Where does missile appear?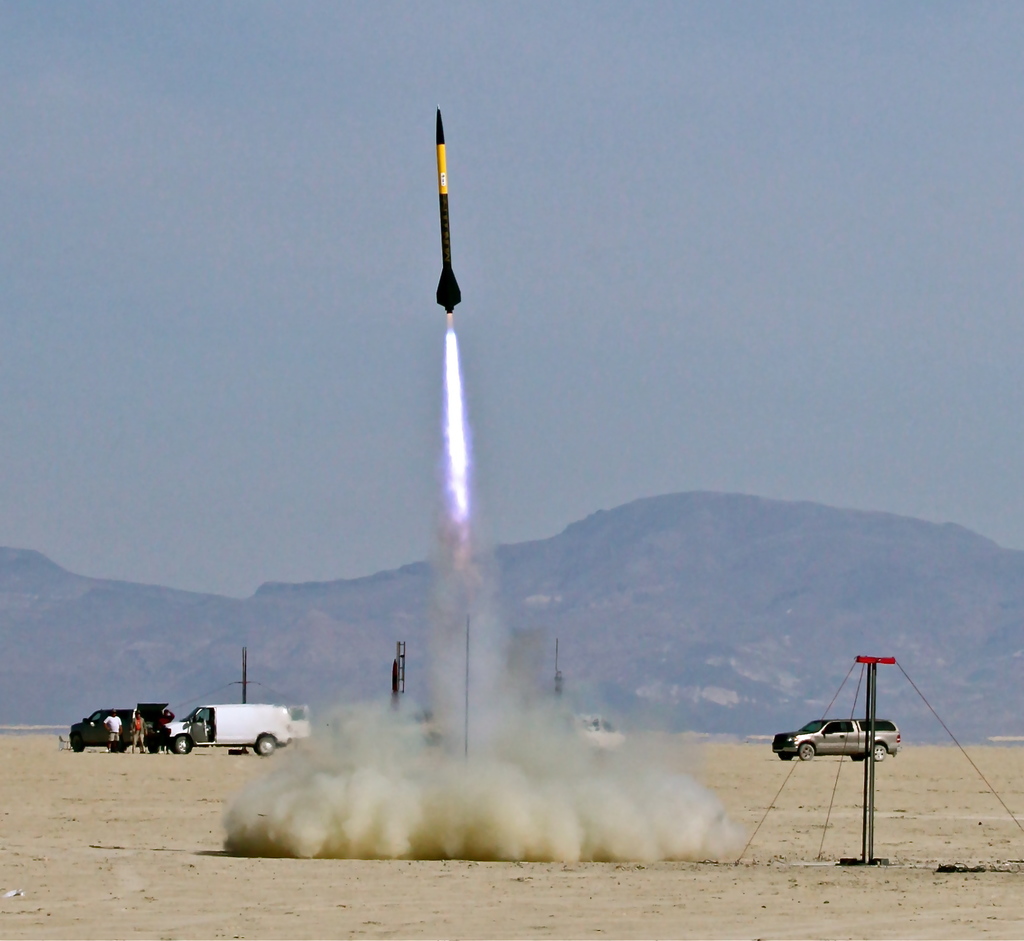
Appears at x1=435, y1=103, x2=462, y2=315.
